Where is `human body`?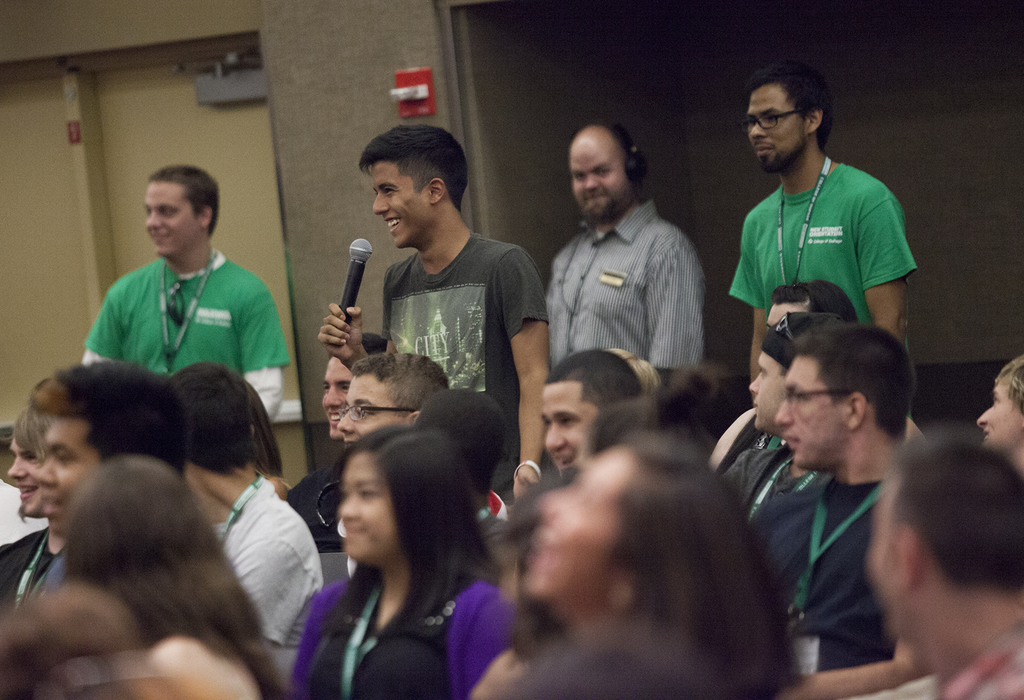
300/429/513/699.
